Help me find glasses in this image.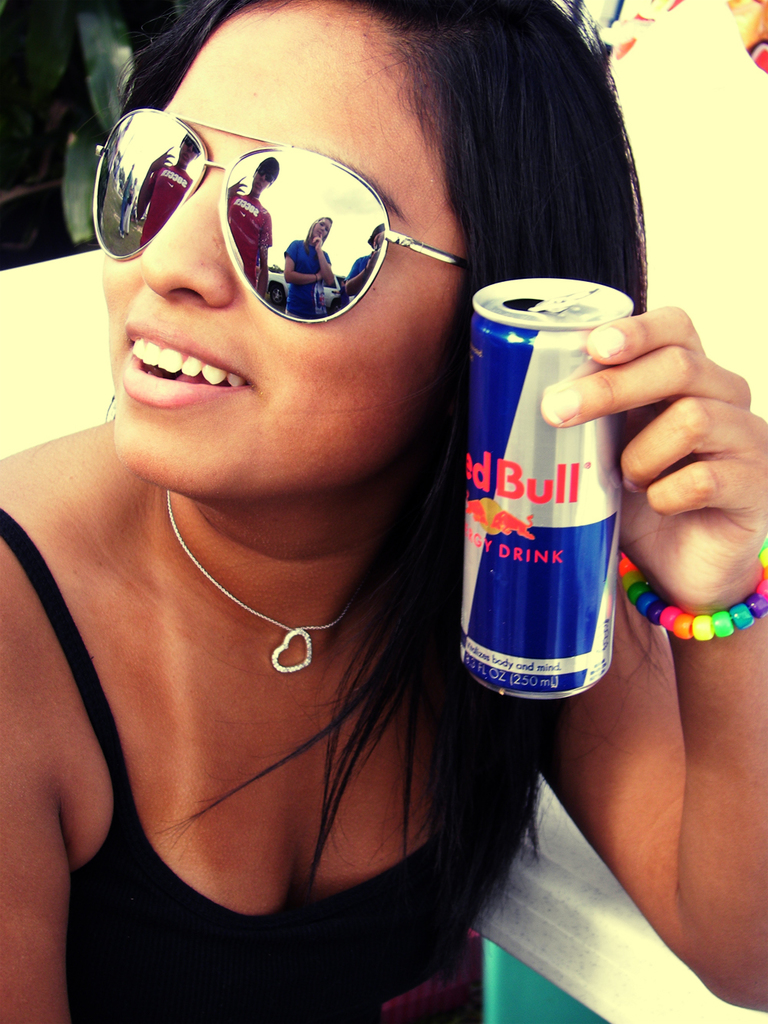
Found it: bbox(85, 94, 478, 326).
